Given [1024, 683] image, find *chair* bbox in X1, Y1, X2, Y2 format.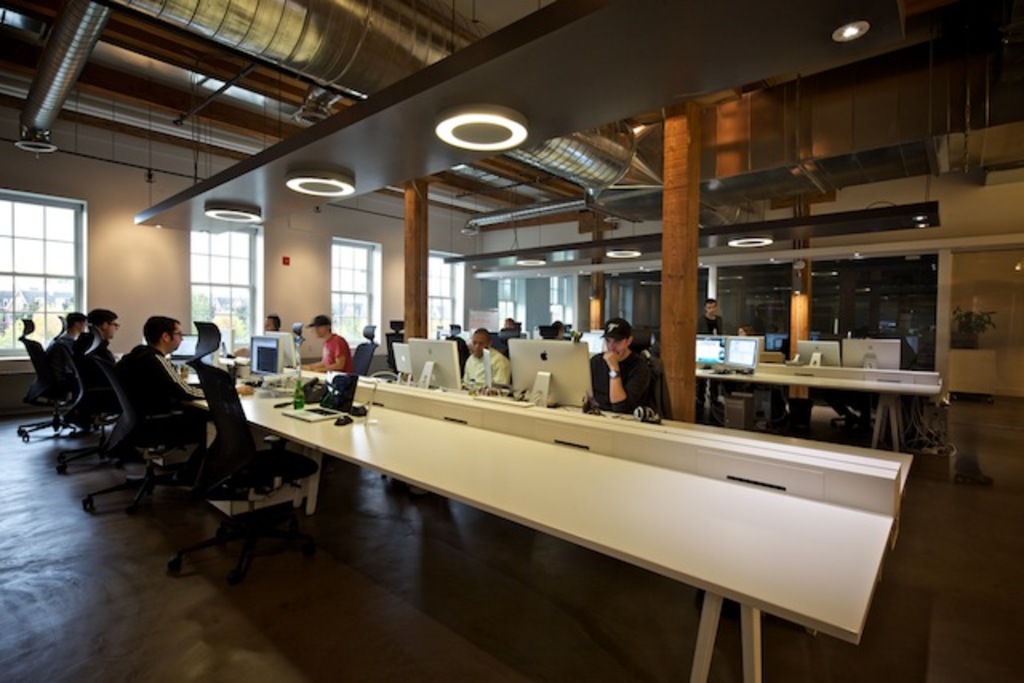
290, 322, 307, 363.
